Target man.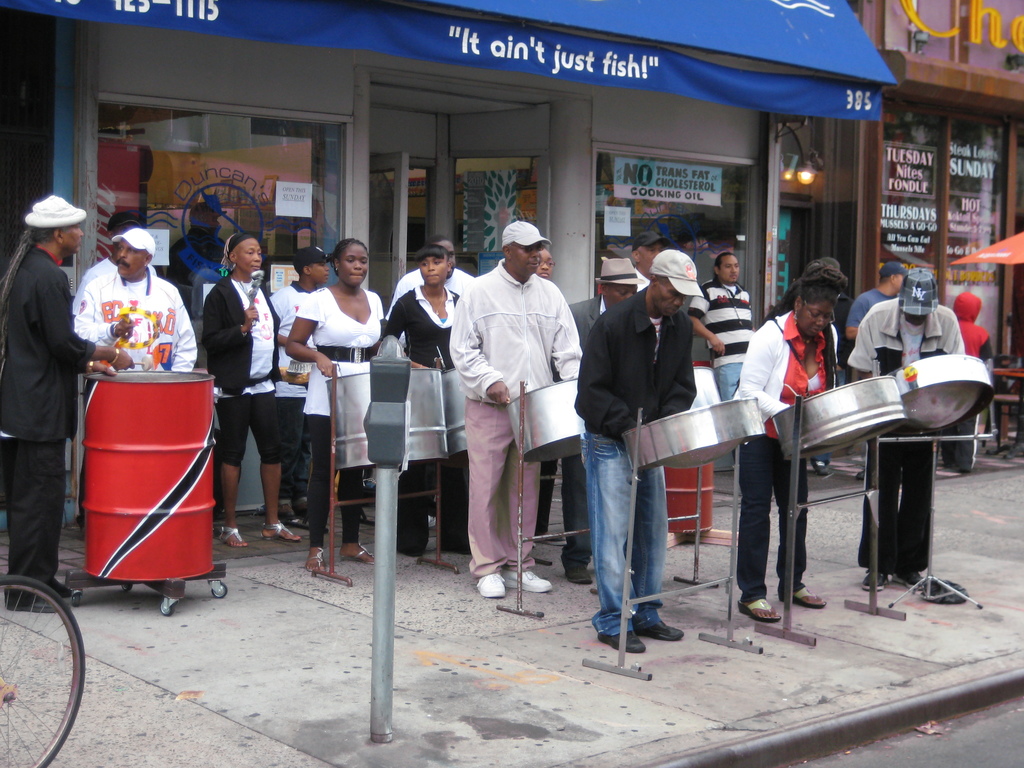
Target region: (x1=568, y1=254, x2=636, y2=581).
